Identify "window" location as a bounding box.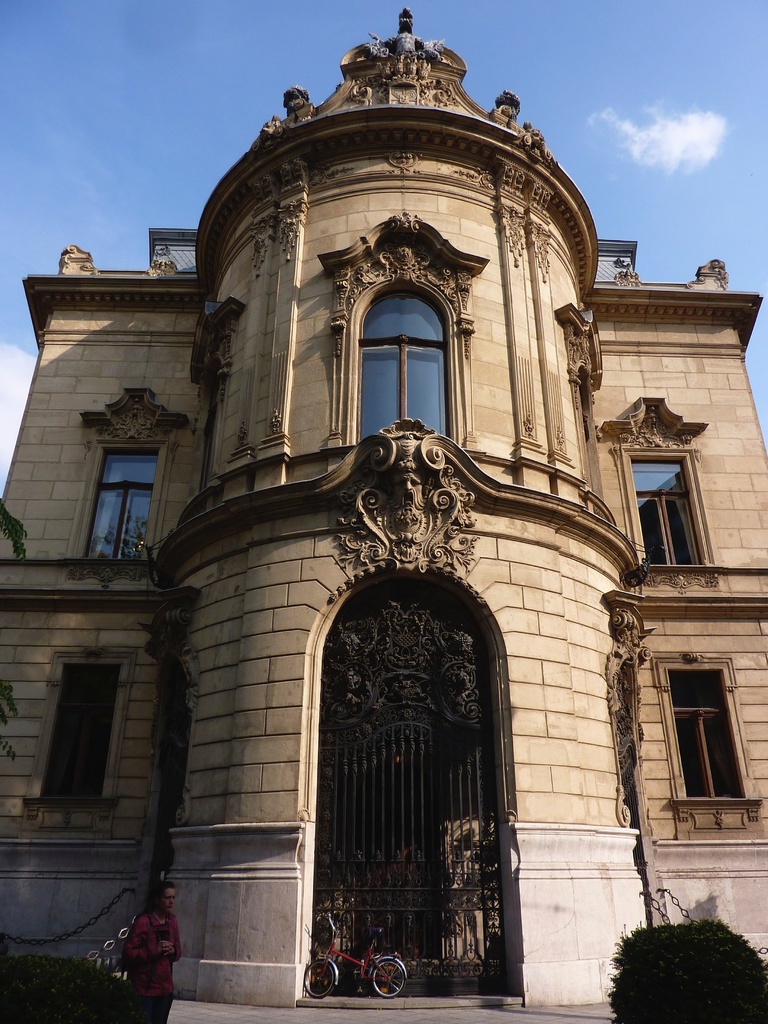
(77,388,201,559).
